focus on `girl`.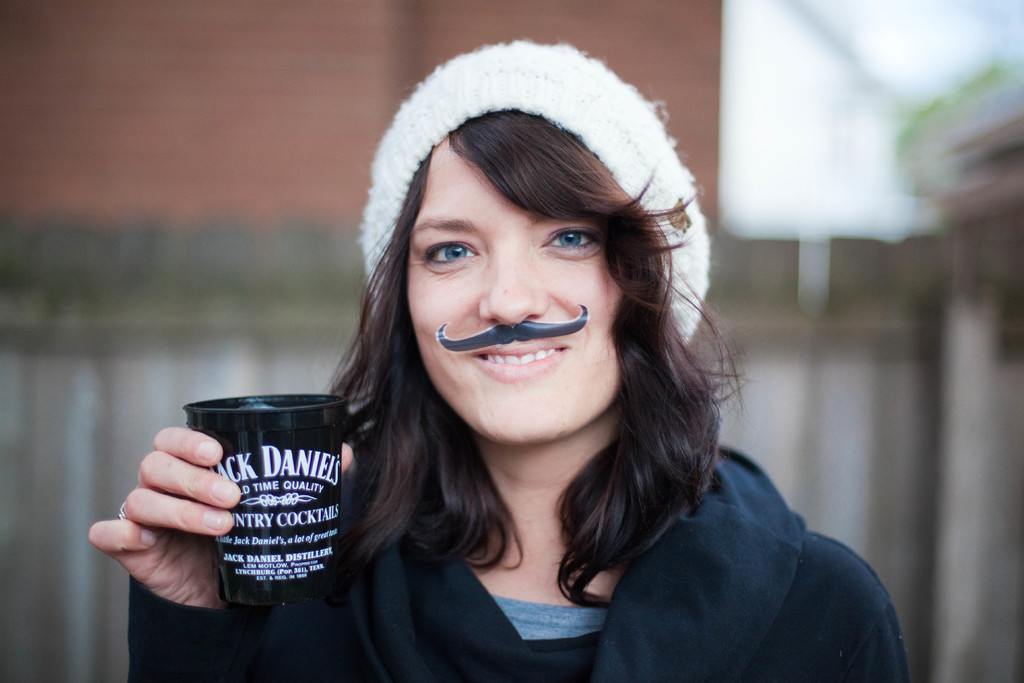
Focused at (85, 28, 925, 682).
